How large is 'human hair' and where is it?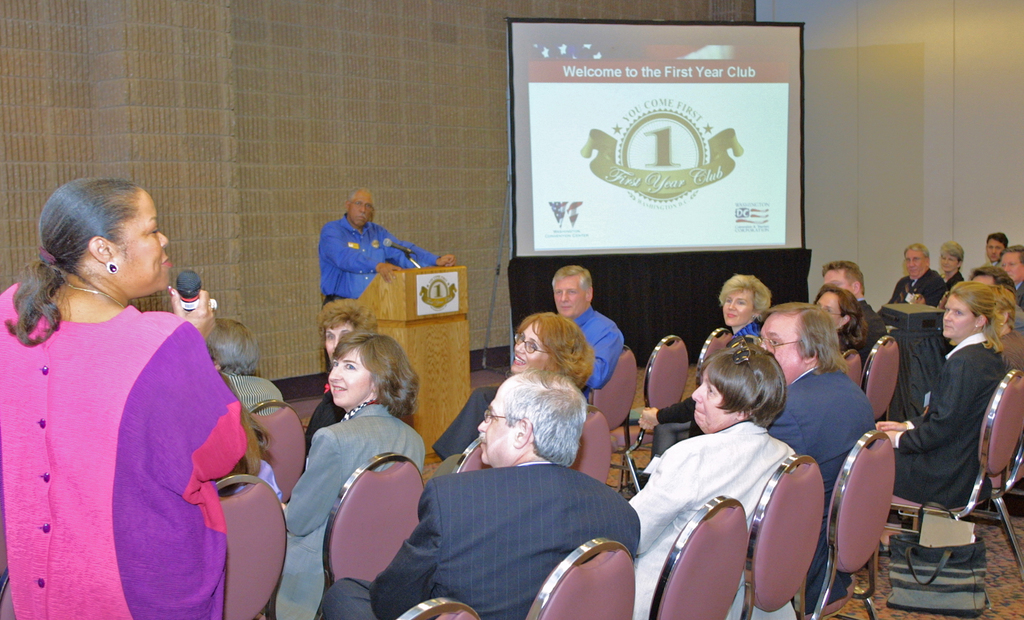
Bounding box: bbox(331, 332, 419, 416).
